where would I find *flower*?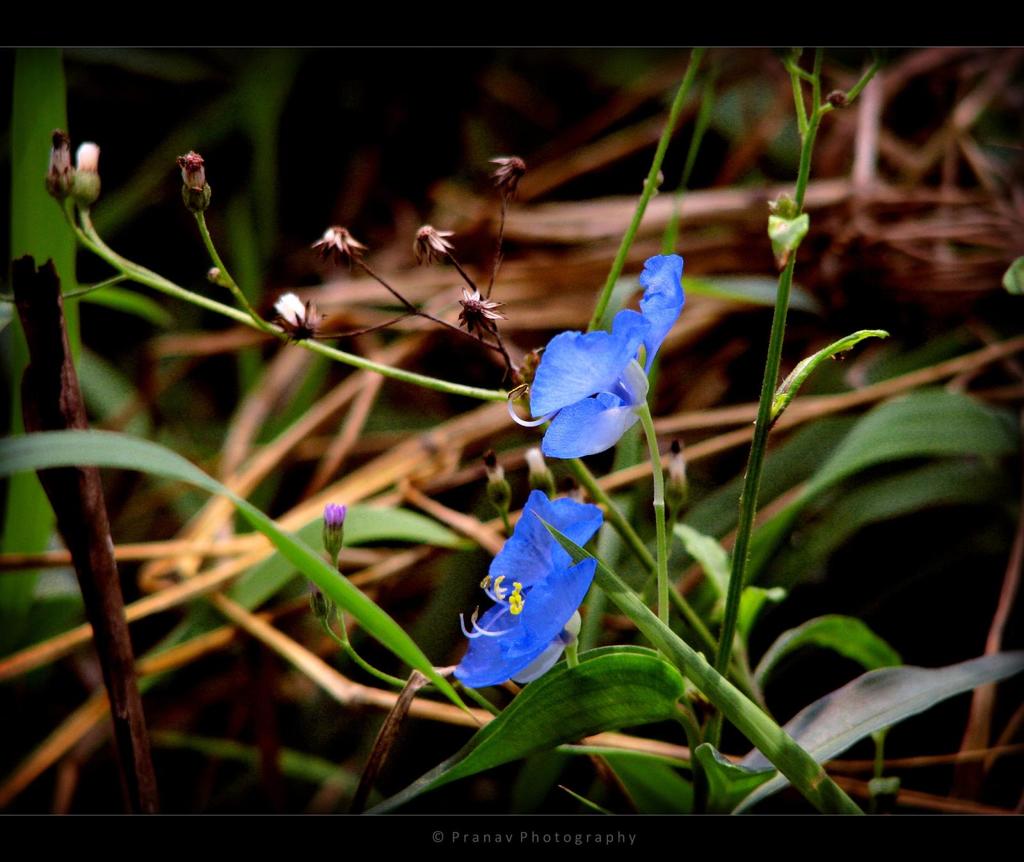
At left=322, top=500, right=346, bottom=559.
